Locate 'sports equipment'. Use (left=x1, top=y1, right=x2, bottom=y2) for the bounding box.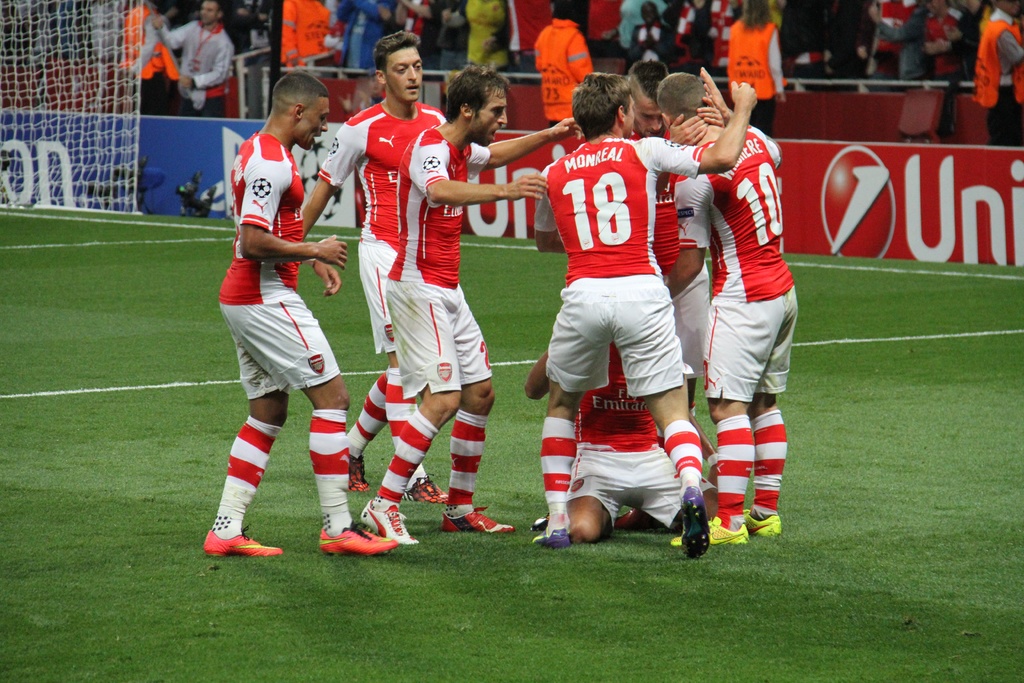
(left=317, top=523, right=399, bottom=556).
